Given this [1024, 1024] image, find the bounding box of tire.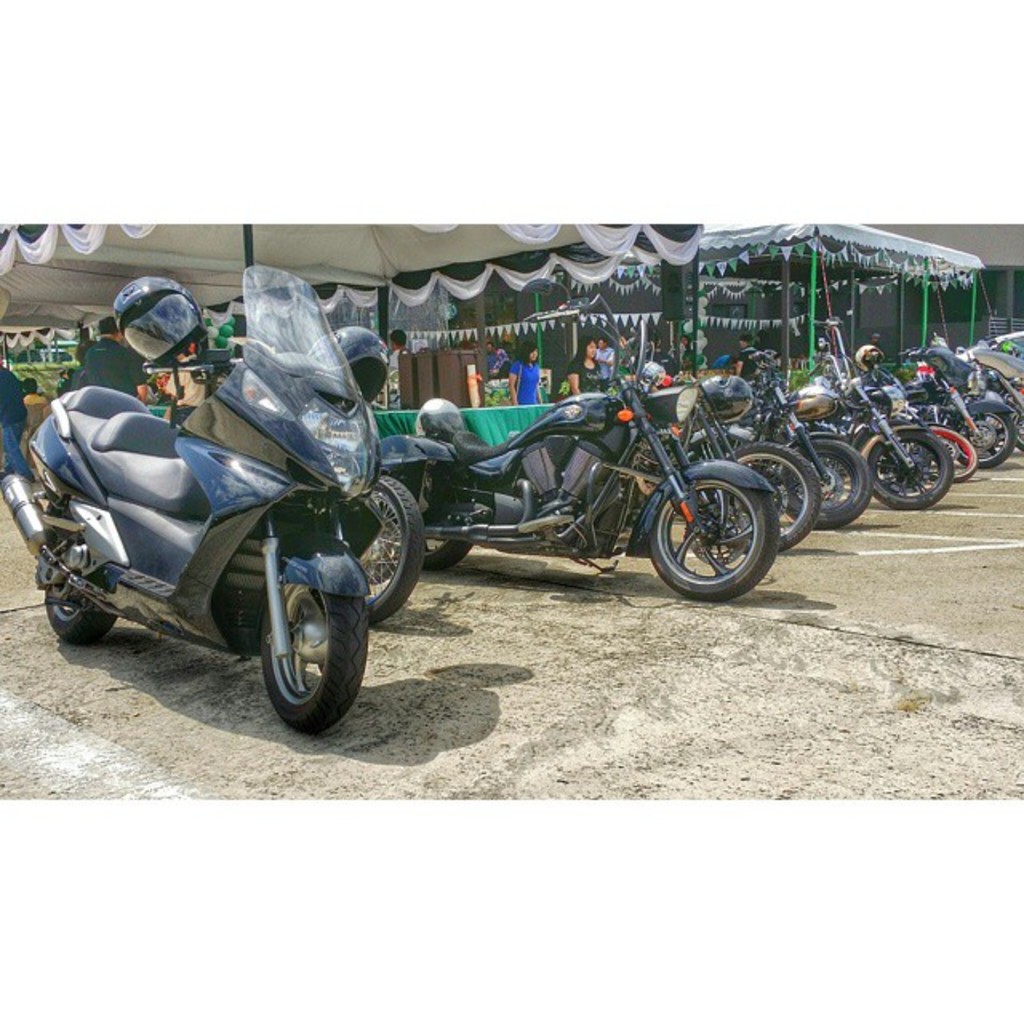
pyautogui.locateOnScreen(949, 402, 1018, 470).
